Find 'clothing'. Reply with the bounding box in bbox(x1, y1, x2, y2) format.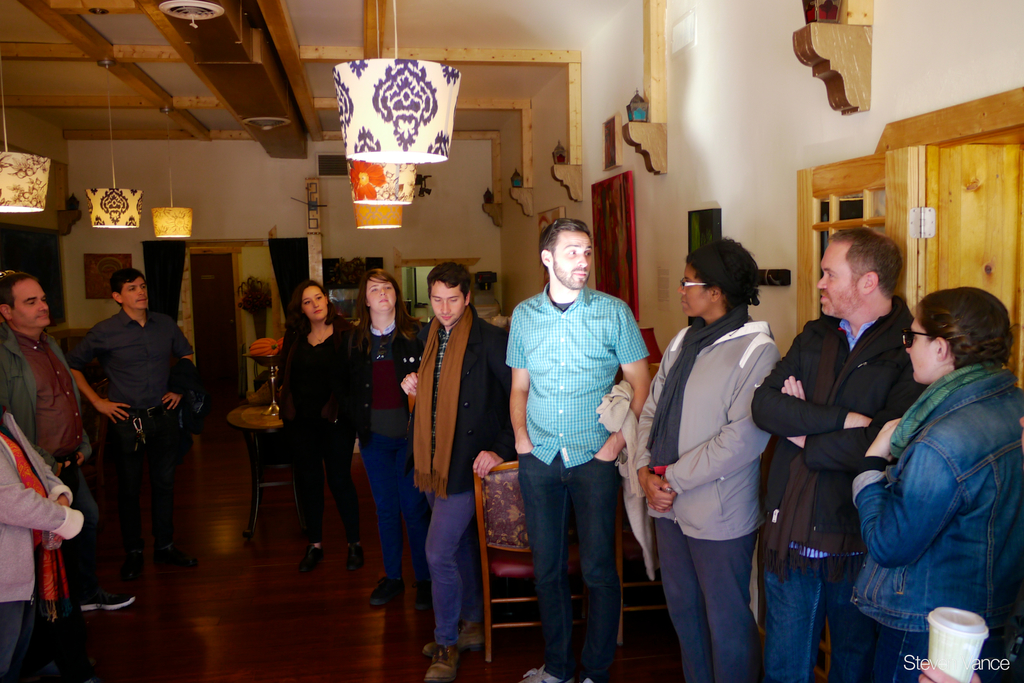
bbox(0, 320, 97, 580).
